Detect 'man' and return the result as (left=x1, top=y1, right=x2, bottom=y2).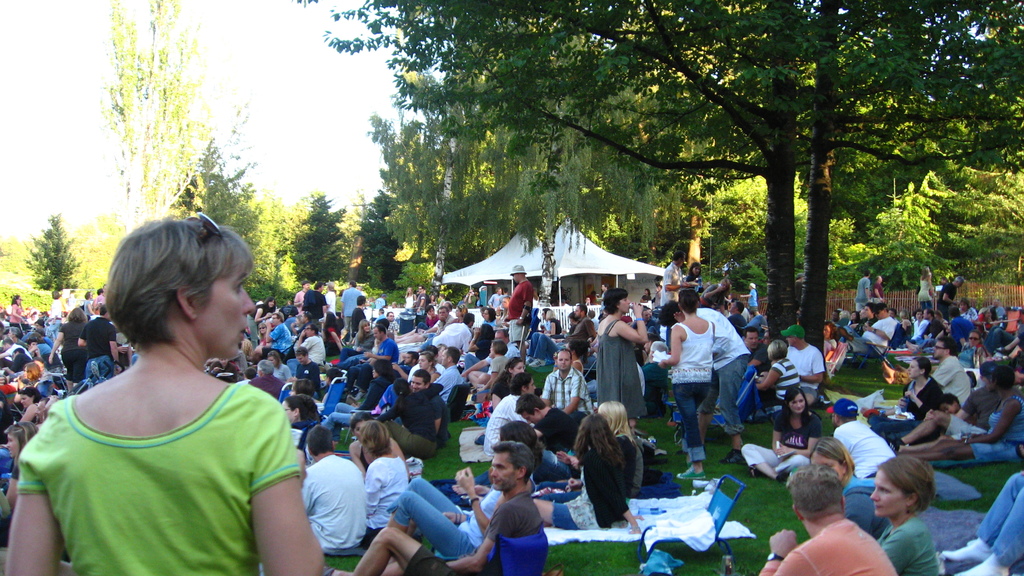
(left=328, top=444, right=545, bottom=575).
